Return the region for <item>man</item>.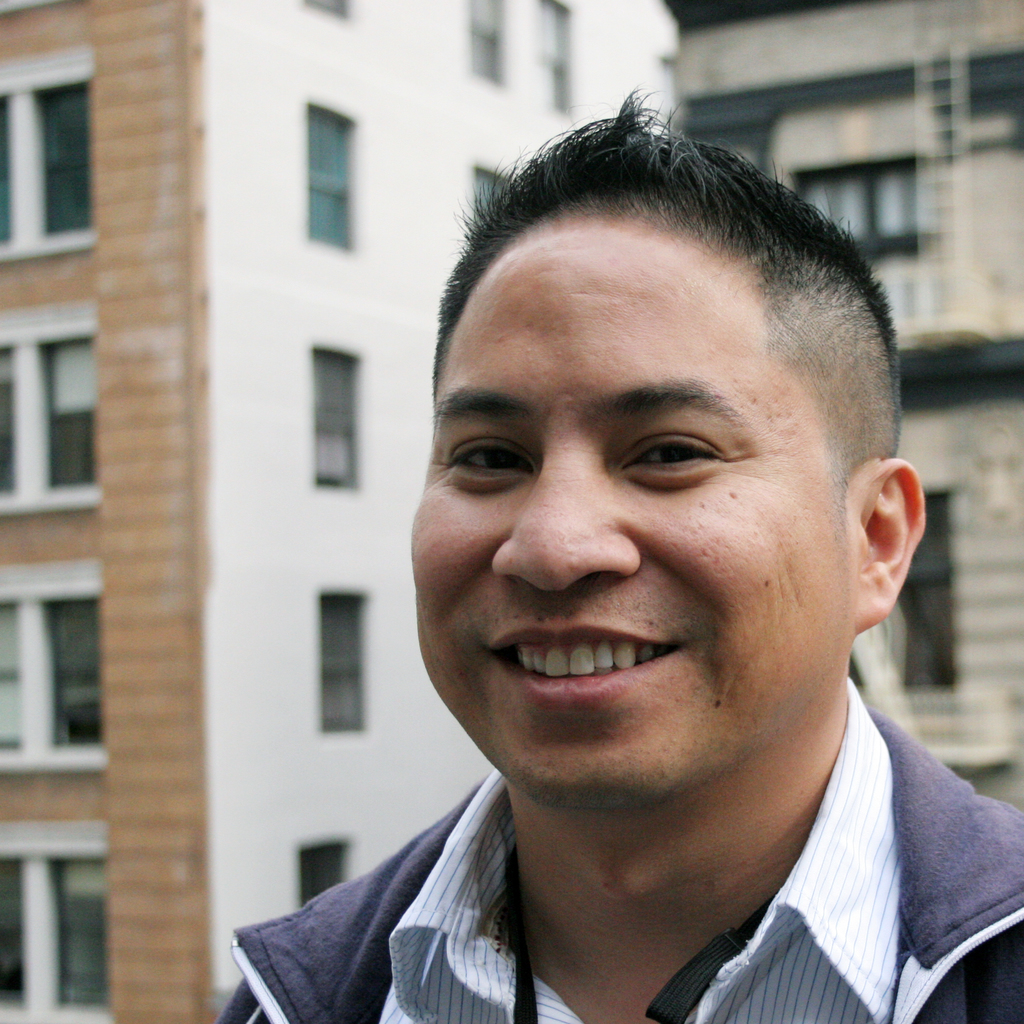
<box>238,110,1023,1023</box>.
